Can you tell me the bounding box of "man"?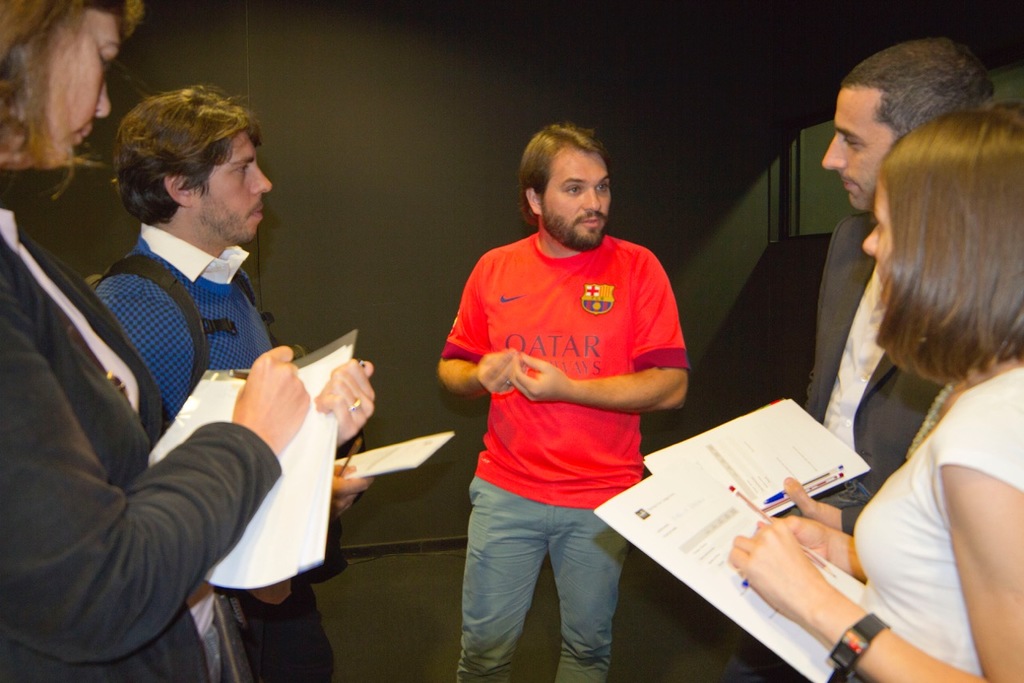
pyautogui.locateOnScreen(92, 83, 372, 682).
